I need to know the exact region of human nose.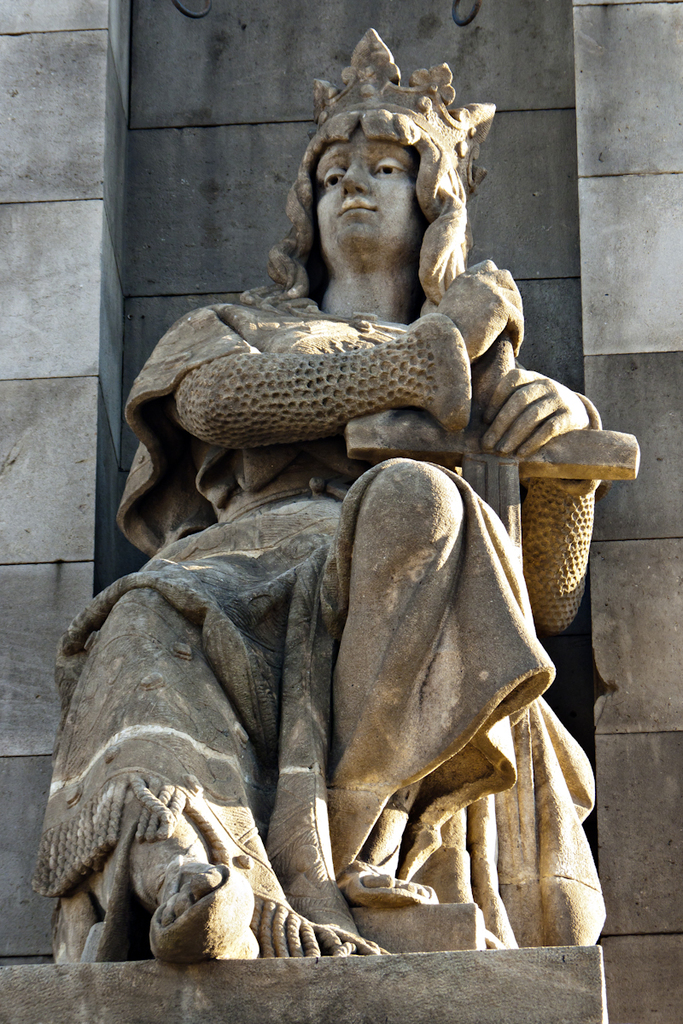
Region: region(349, 162, 372, 193).
